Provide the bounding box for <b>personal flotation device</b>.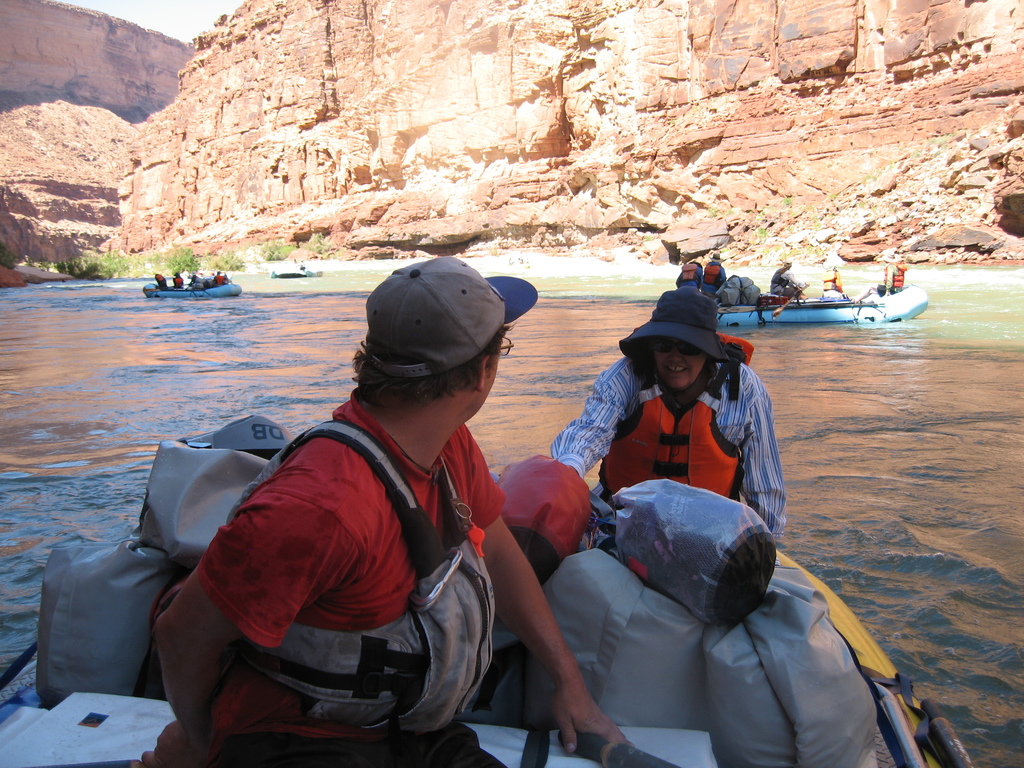
BBox(595, 333, 758, 500).
